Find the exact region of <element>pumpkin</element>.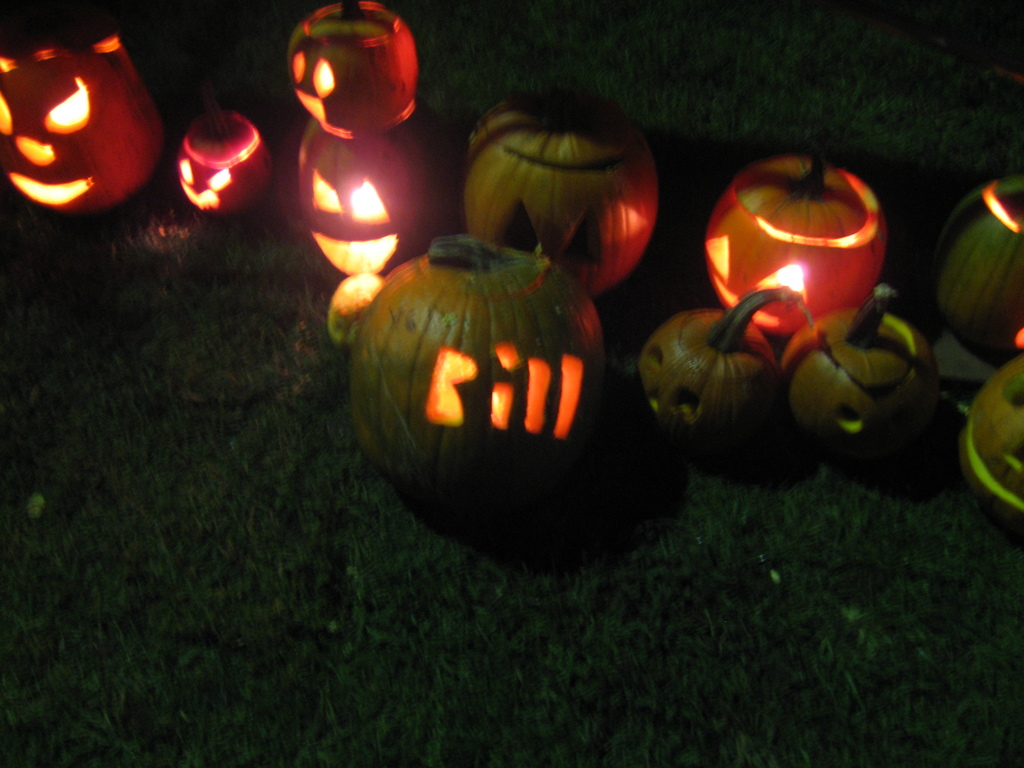
Exact region: BBox(283, 6, 417, 138).
